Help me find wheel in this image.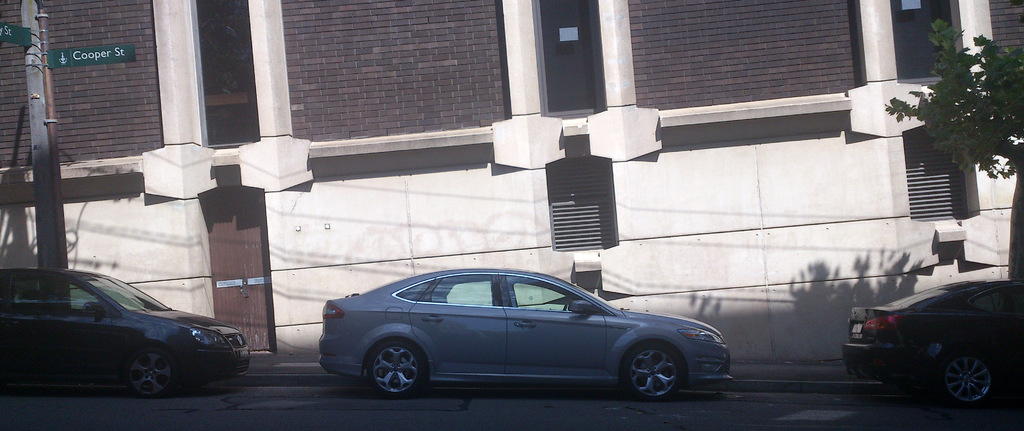
Found it: [x1=365, y1=336, x2=432, y2=402].
